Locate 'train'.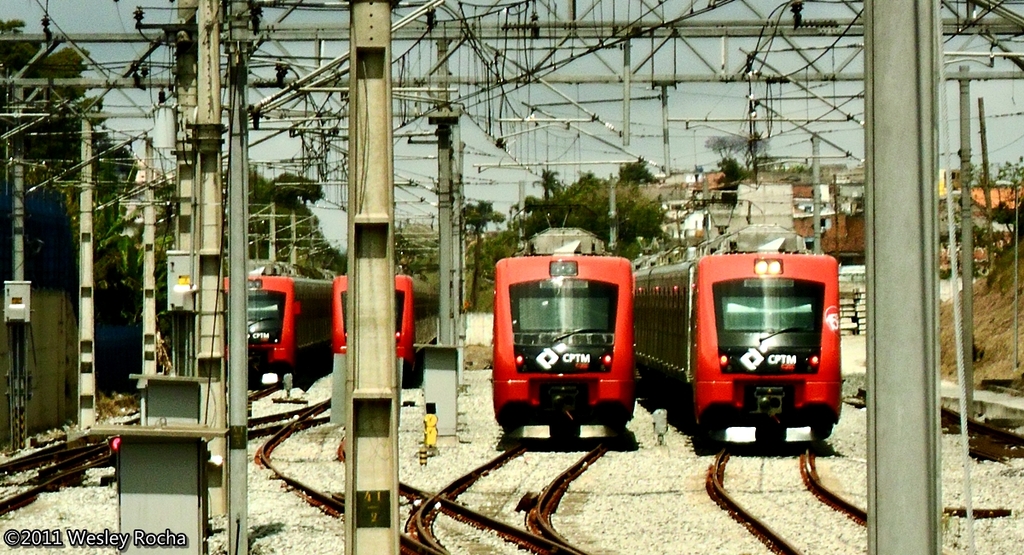
Bounding box: (635,196,840,453).
